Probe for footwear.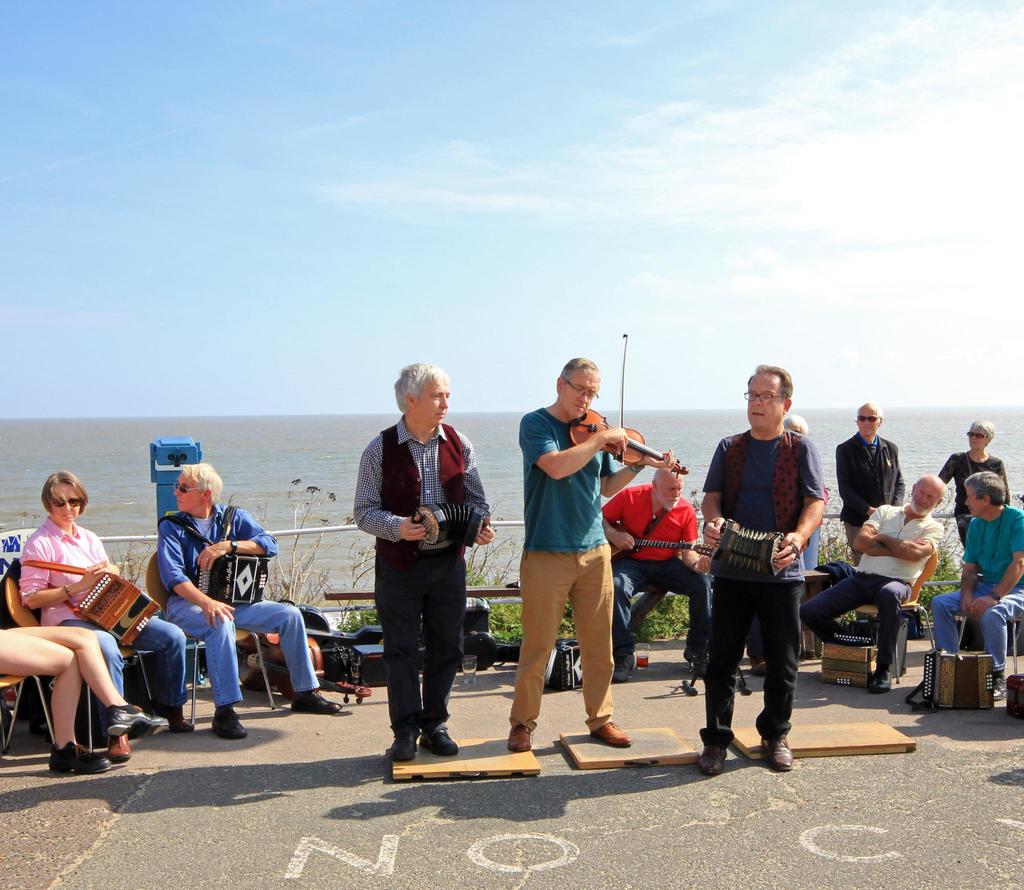
Probe result: locate(996, 676, 1007, 702).
